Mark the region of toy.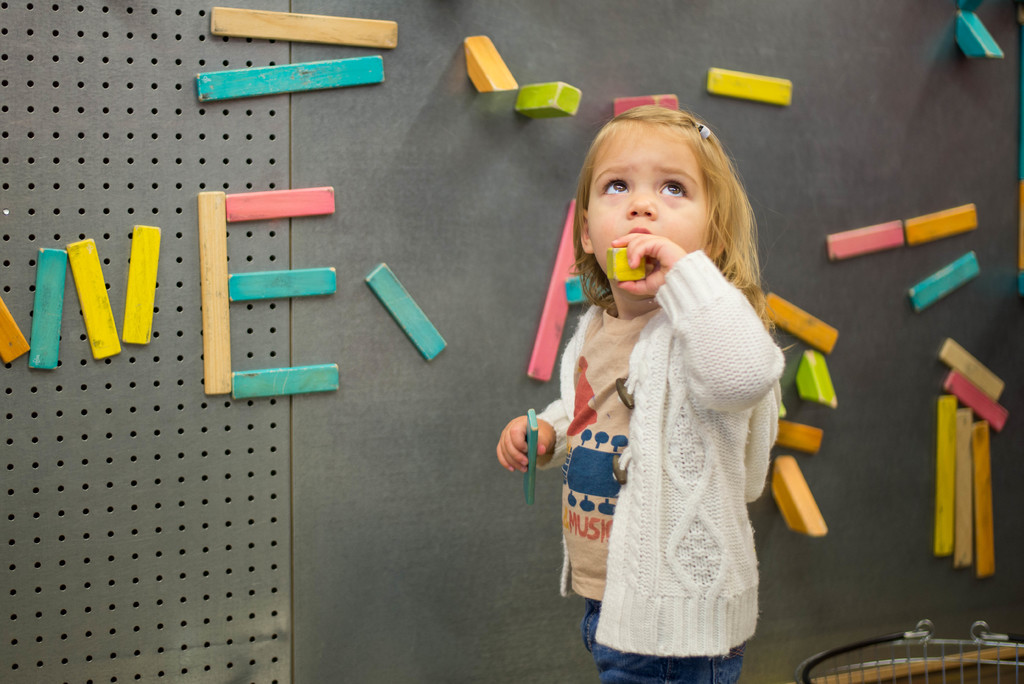
Region: box(906, 246, 979, 313).
